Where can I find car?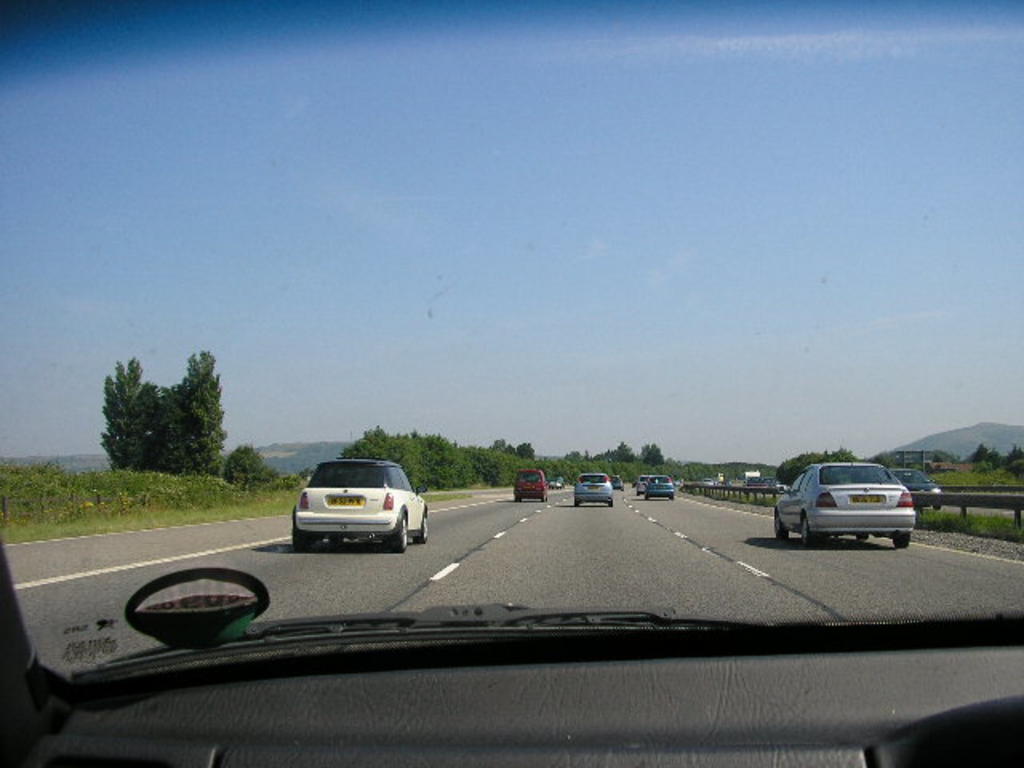
You can find it at <region>650, 475, 675, 493</region>.
